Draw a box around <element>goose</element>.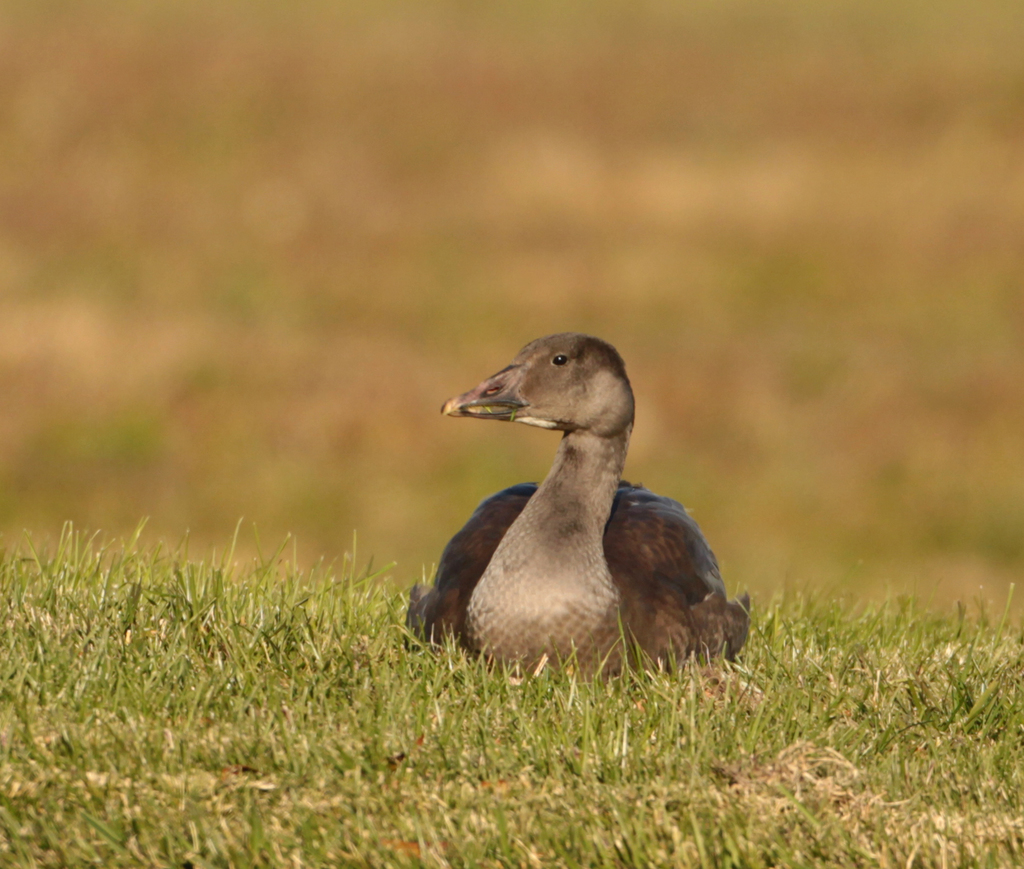
404/332/747/681.
